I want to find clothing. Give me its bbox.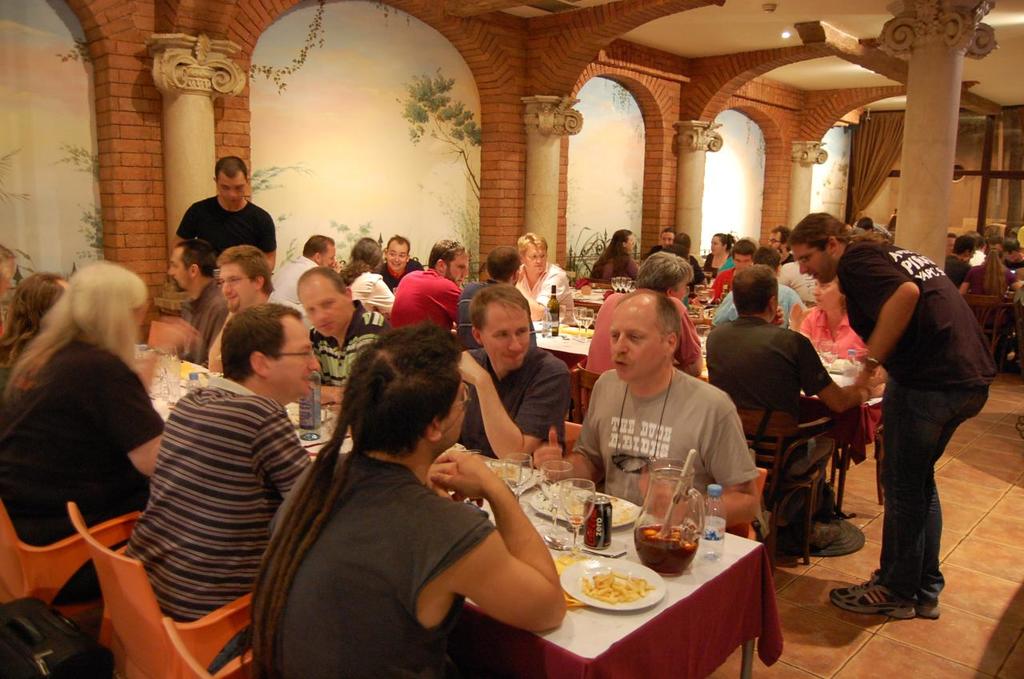
308 304 398 395.
